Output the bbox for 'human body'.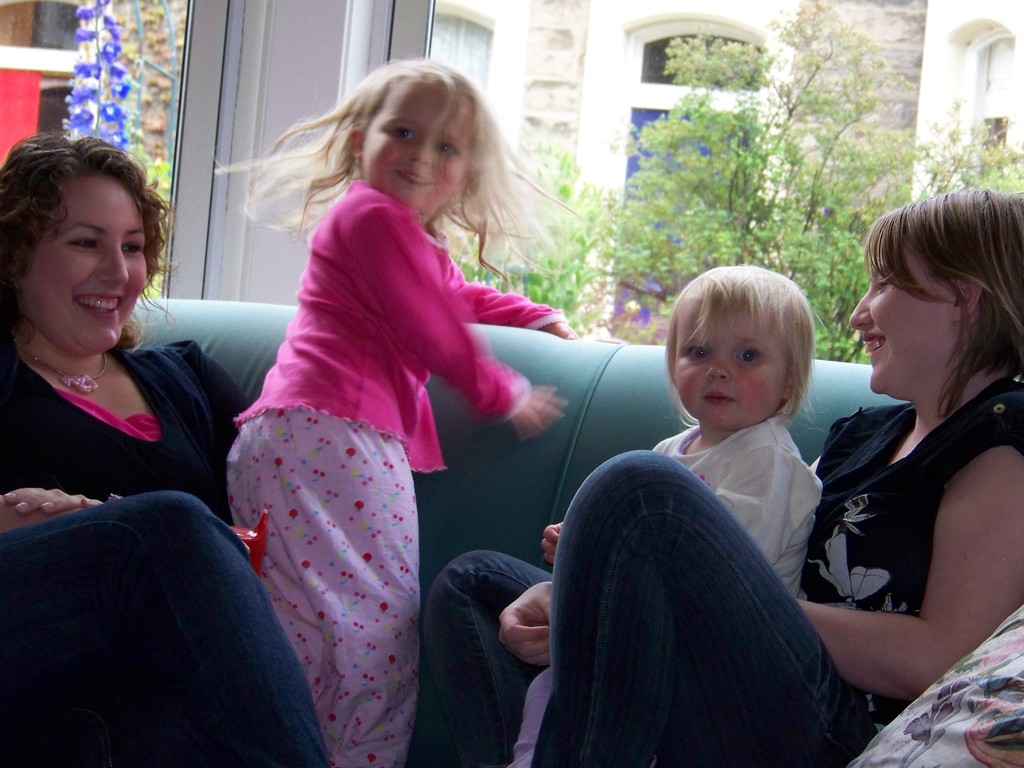
{"left": 513, "top": 257, "right": 825, "bottom": 767}.
